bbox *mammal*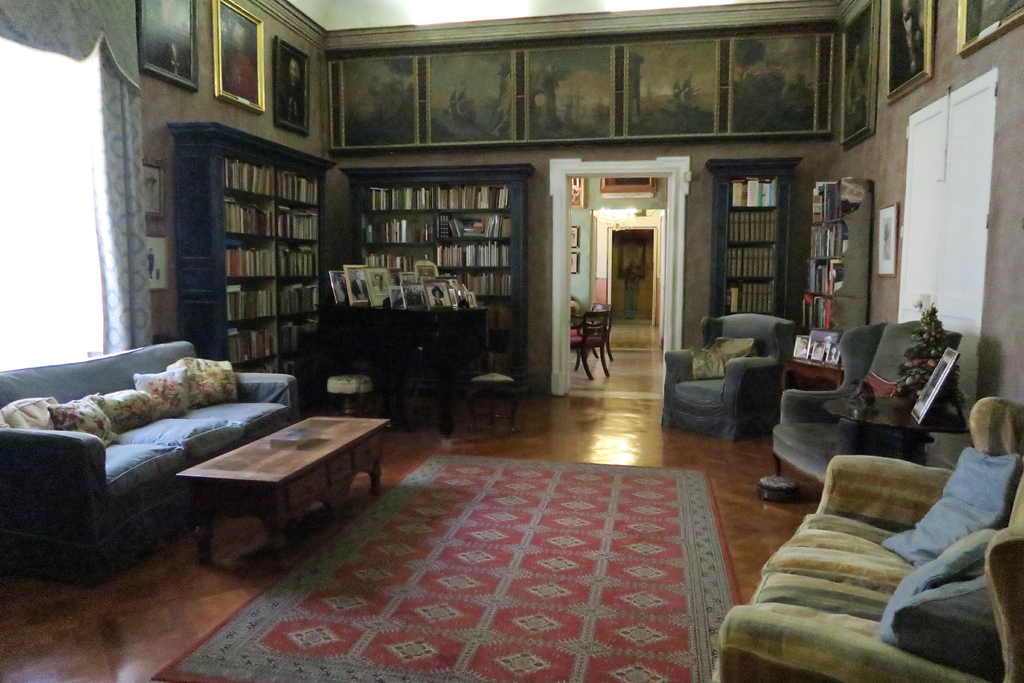
left=431, top=286, right=442, bottom=306
